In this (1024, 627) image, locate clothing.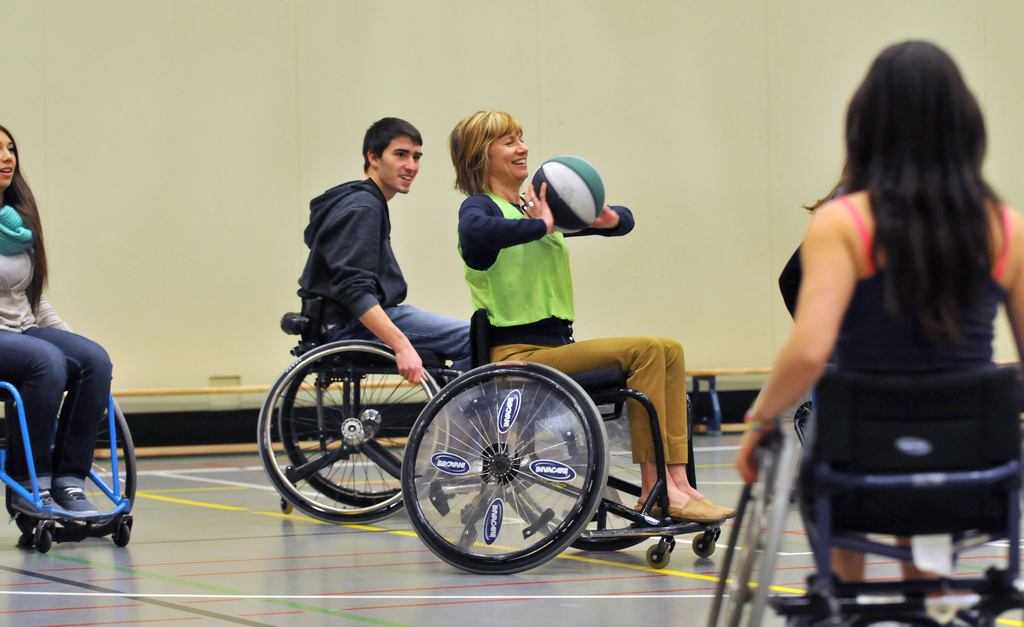
Bounding box: [left=456, top=188, right=691, bottom=465].
